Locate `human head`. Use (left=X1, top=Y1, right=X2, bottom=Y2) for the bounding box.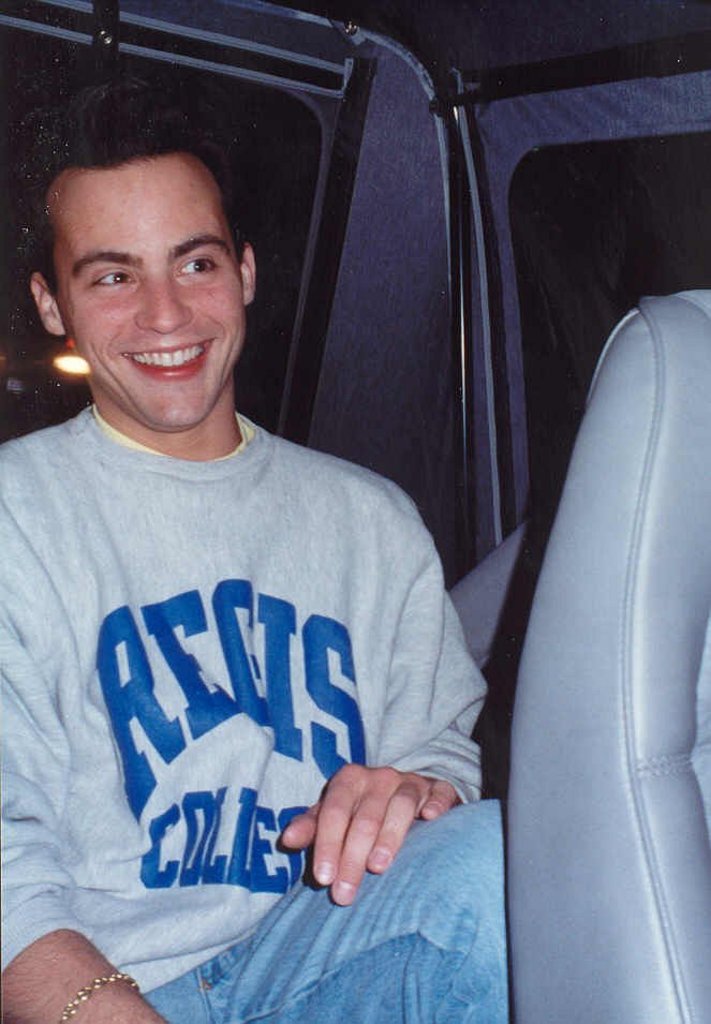
(left=35, top=106, right=270, bottom=428).
